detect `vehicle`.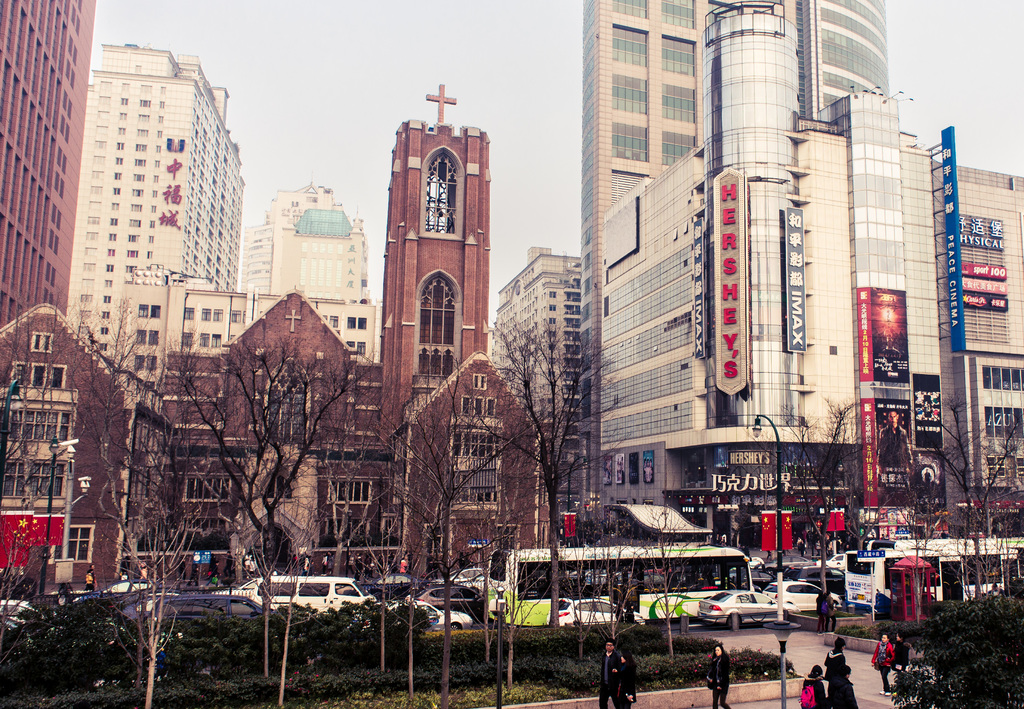
Detected at <bbox>484, 584, 509, 615</bbox>.
